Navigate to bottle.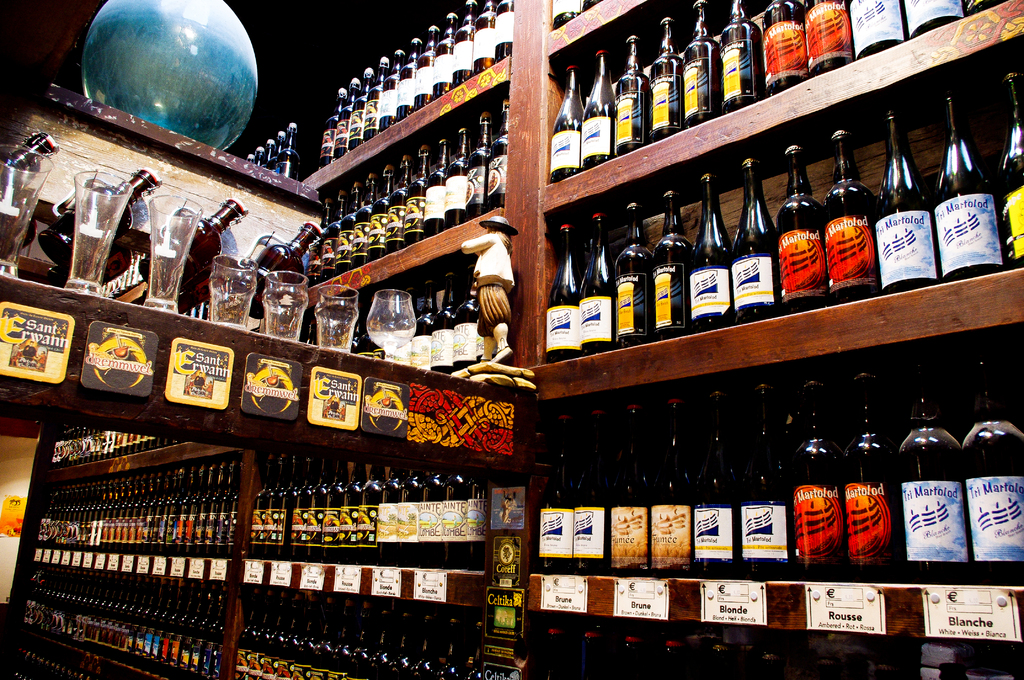
Navigation target: rect(334, 180, 363, 270).
